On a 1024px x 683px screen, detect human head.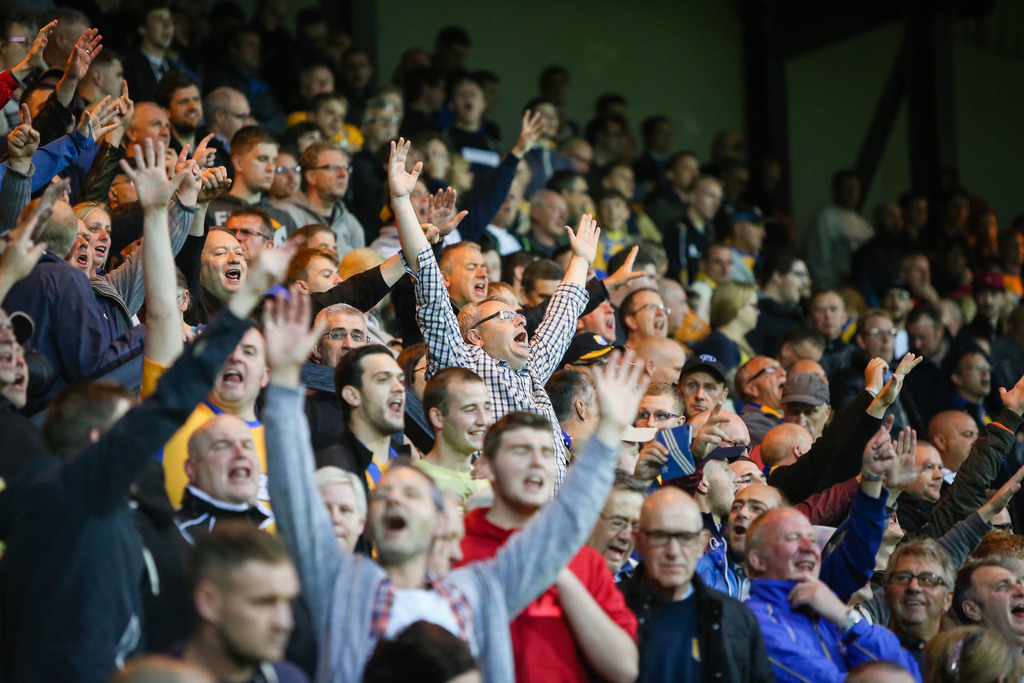
left=746, top=504, right=824, bottom=582.
